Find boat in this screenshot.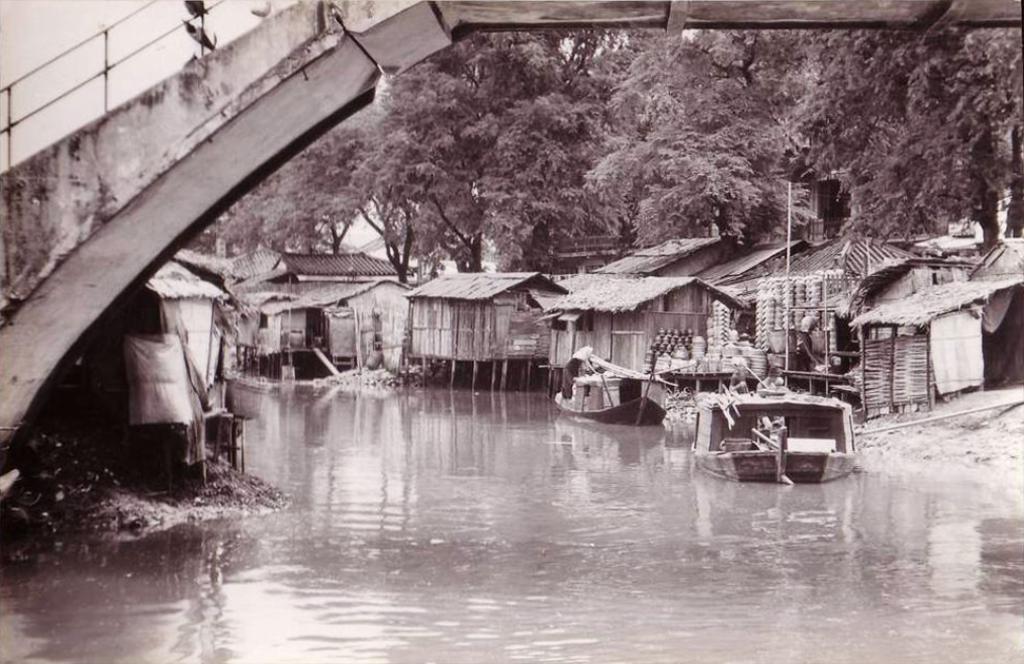
The bounding box for boat is <box>555,348,682,425</box>.
